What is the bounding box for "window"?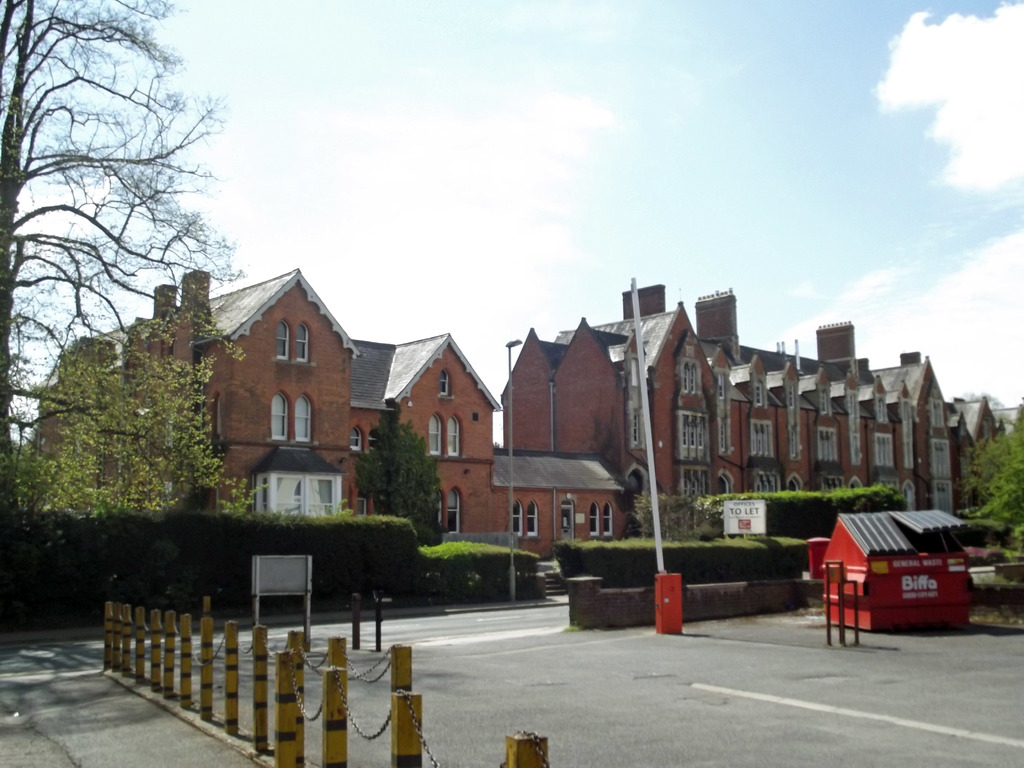
bbox(253, 472, 343, 511).
